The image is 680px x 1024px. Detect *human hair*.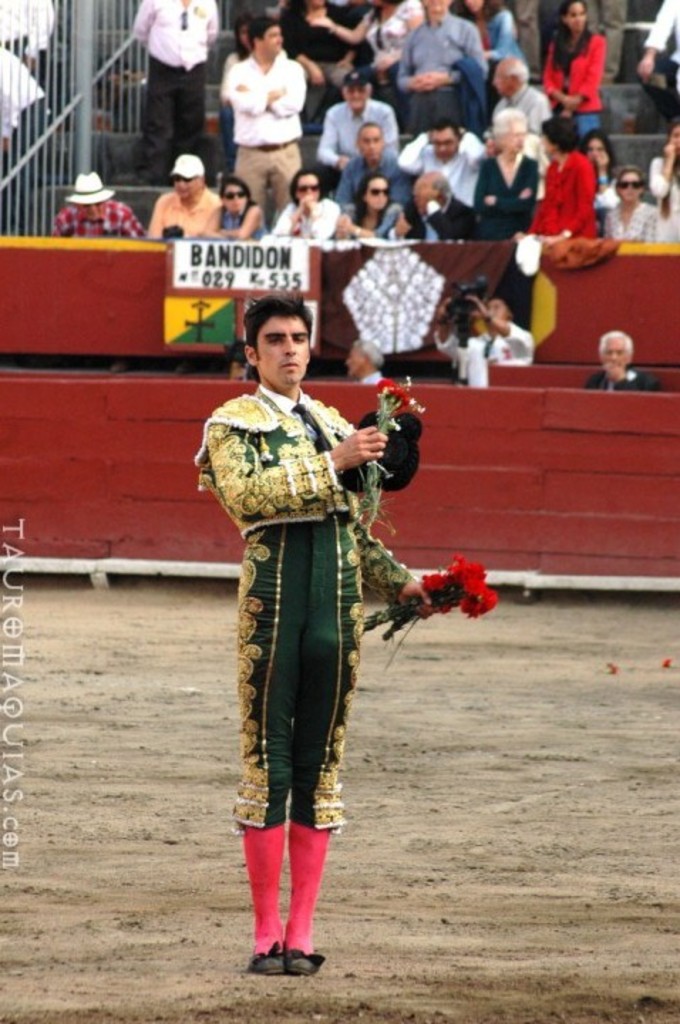
Detection: {"x1": 585, "y1": 124, "x2": 615, "y2": 171}.
